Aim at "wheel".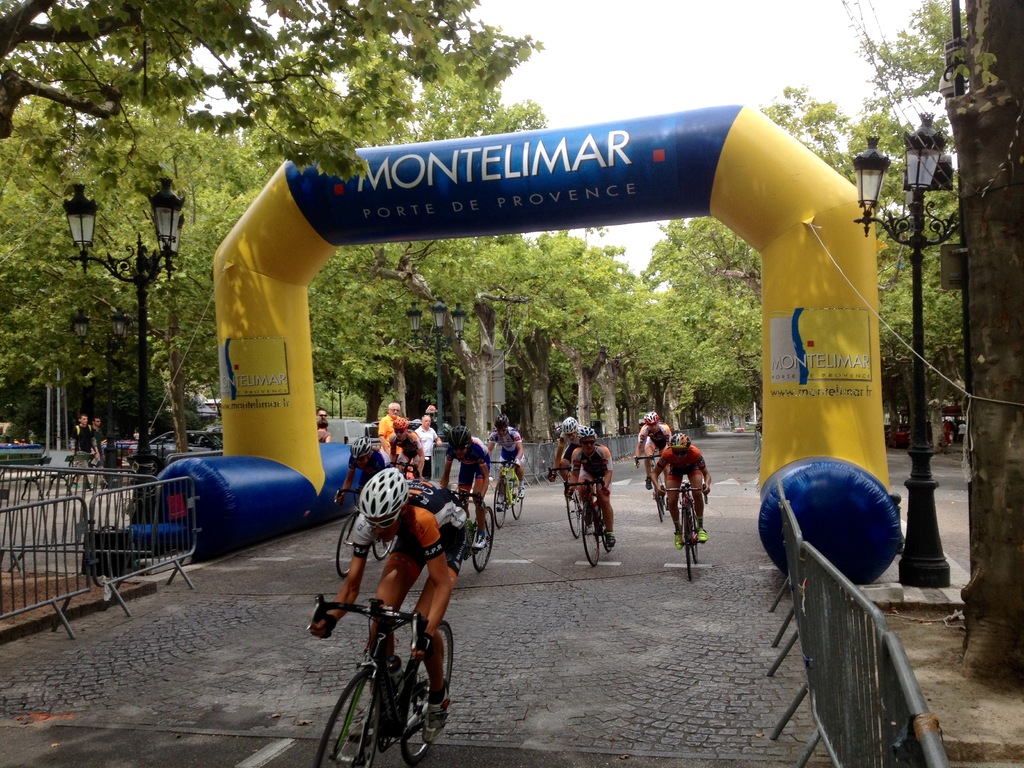
Aimed at <bbox>381, 540, 388, 552</bbox>.
